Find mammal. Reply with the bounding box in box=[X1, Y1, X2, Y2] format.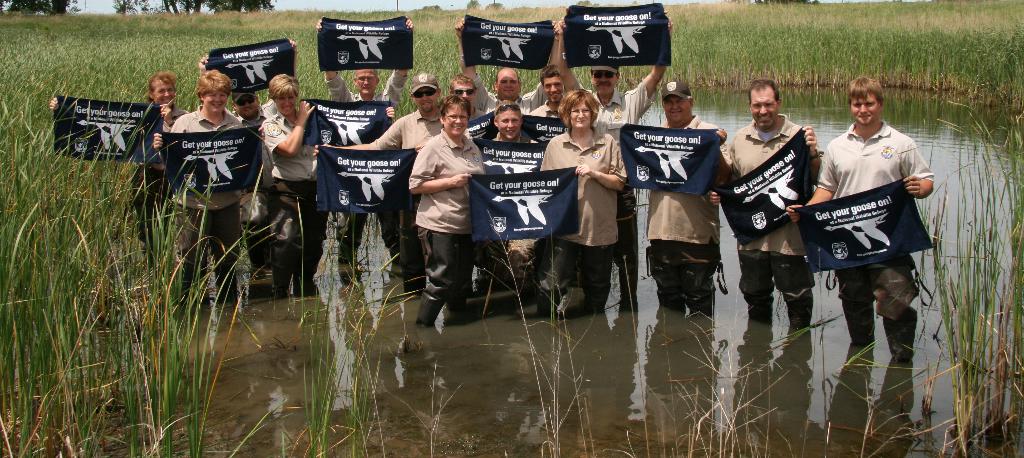
box=[535, 92, 630, 312].
